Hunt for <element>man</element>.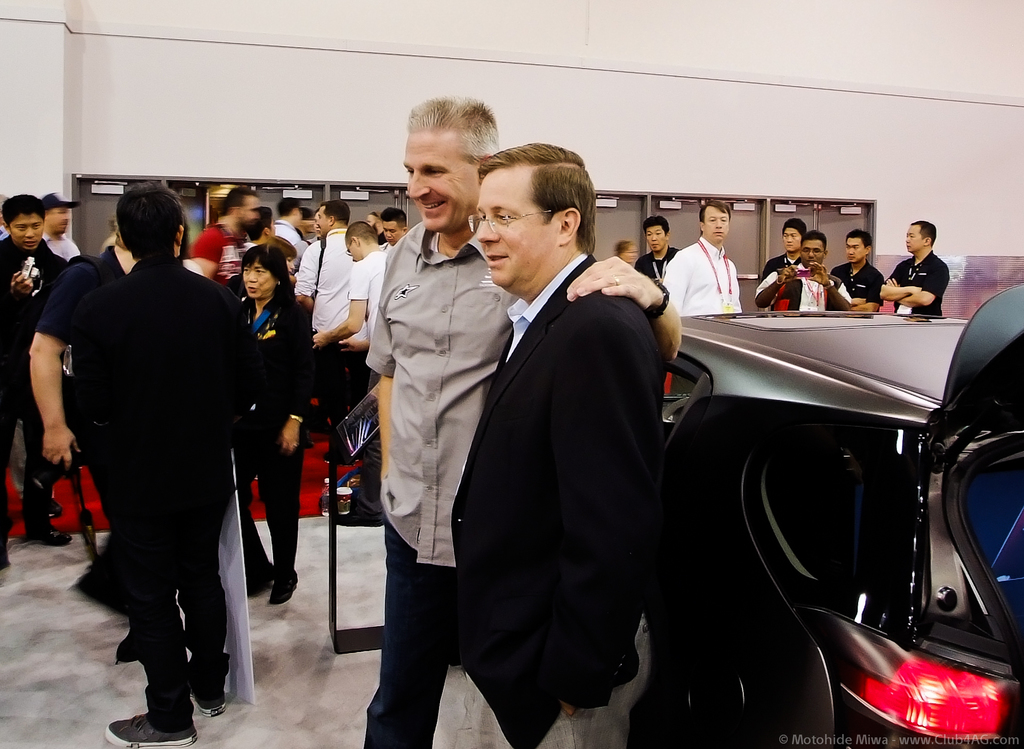
Hunted down at 636 211 686 314.
